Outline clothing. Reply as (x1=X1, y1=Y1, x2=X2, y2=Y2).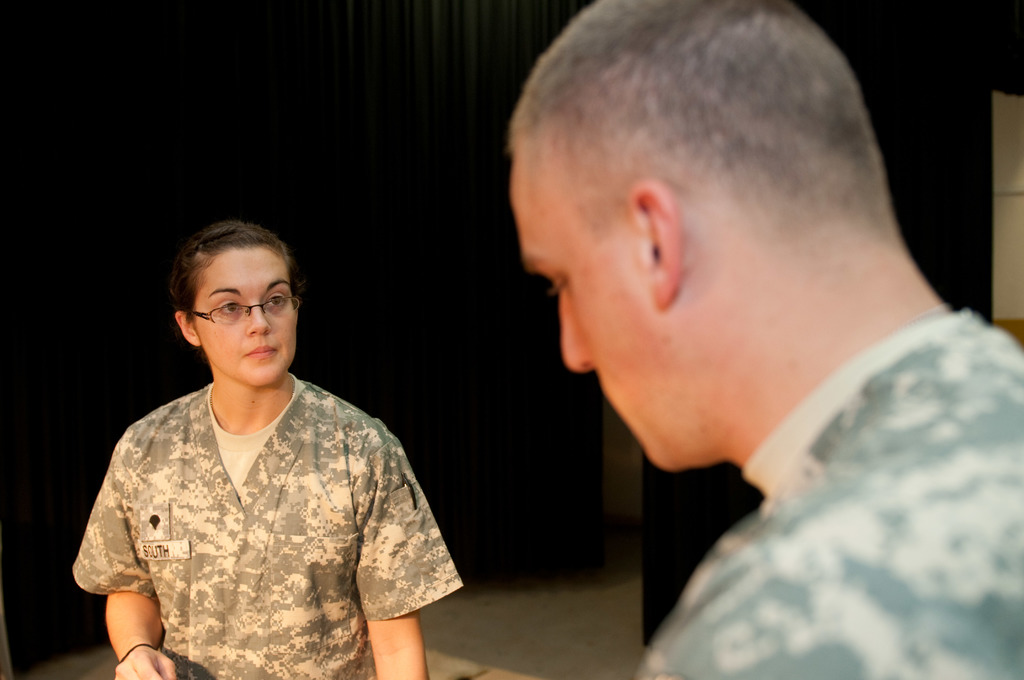
(x1=653, y1=302, x2=1023, y2=675).
